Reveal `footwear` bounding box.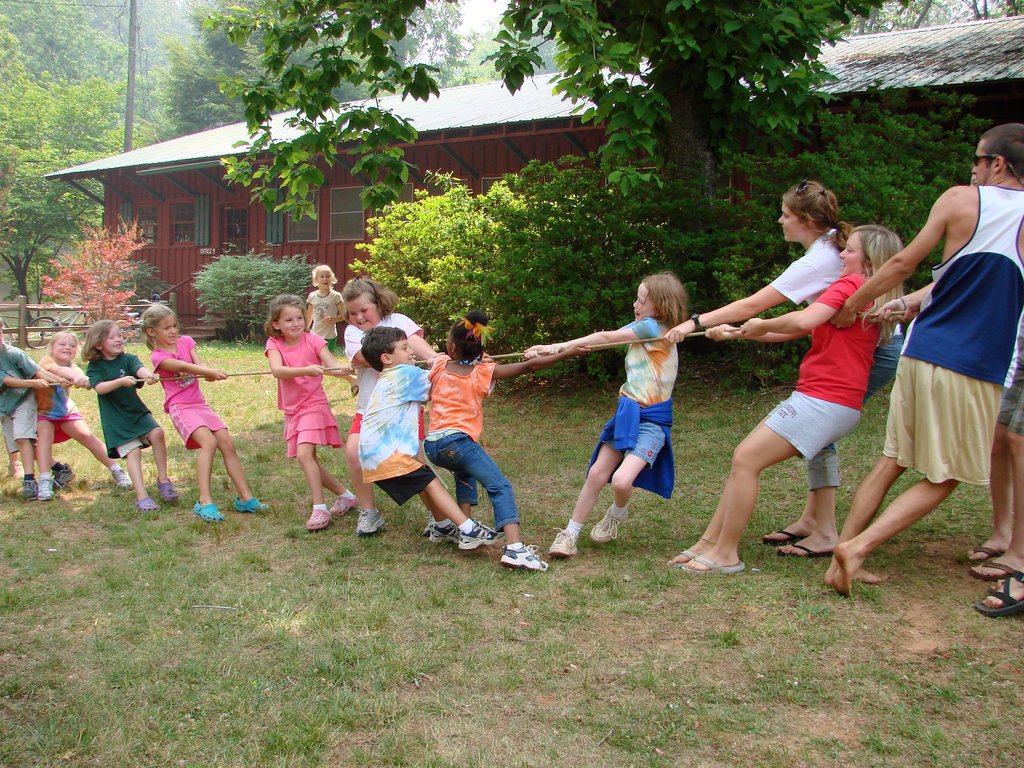
Revealed: BBox(497, 543, 549, 570).
